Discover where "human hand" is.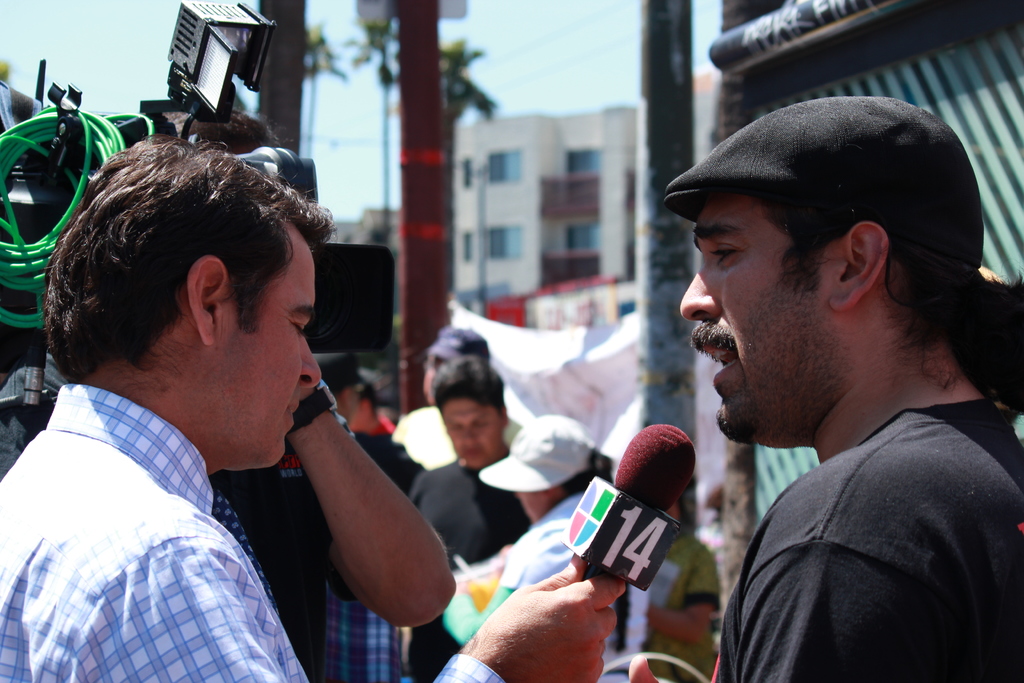
Discovered at [left=493, top=544, right=512, bottom=577].
